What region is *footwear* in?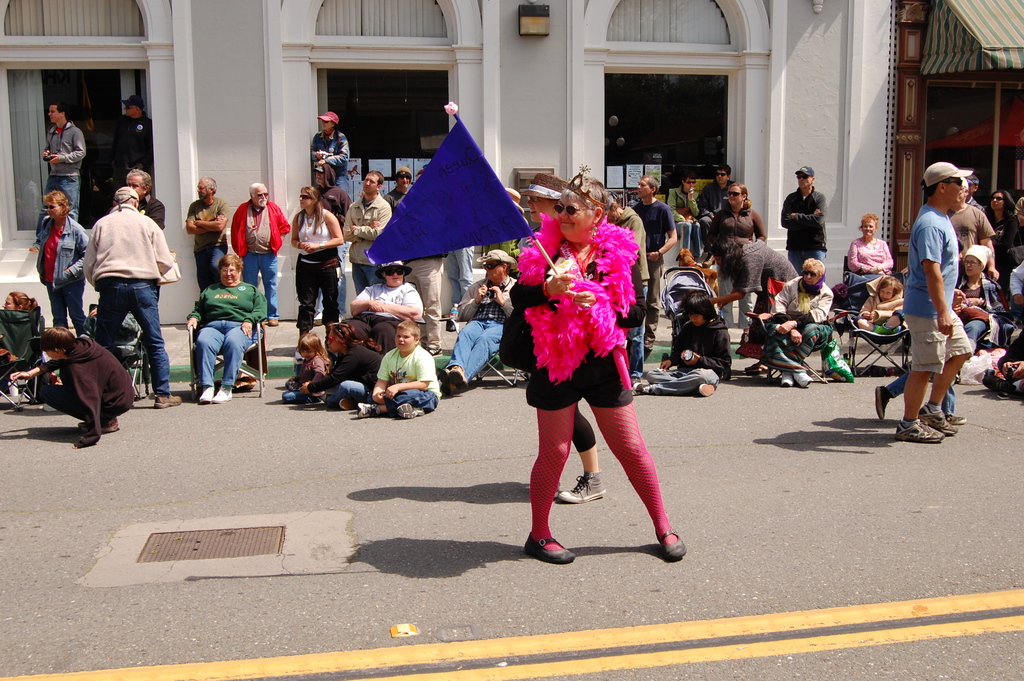
<bbox>522, 533, 573, 566</bbox>.
